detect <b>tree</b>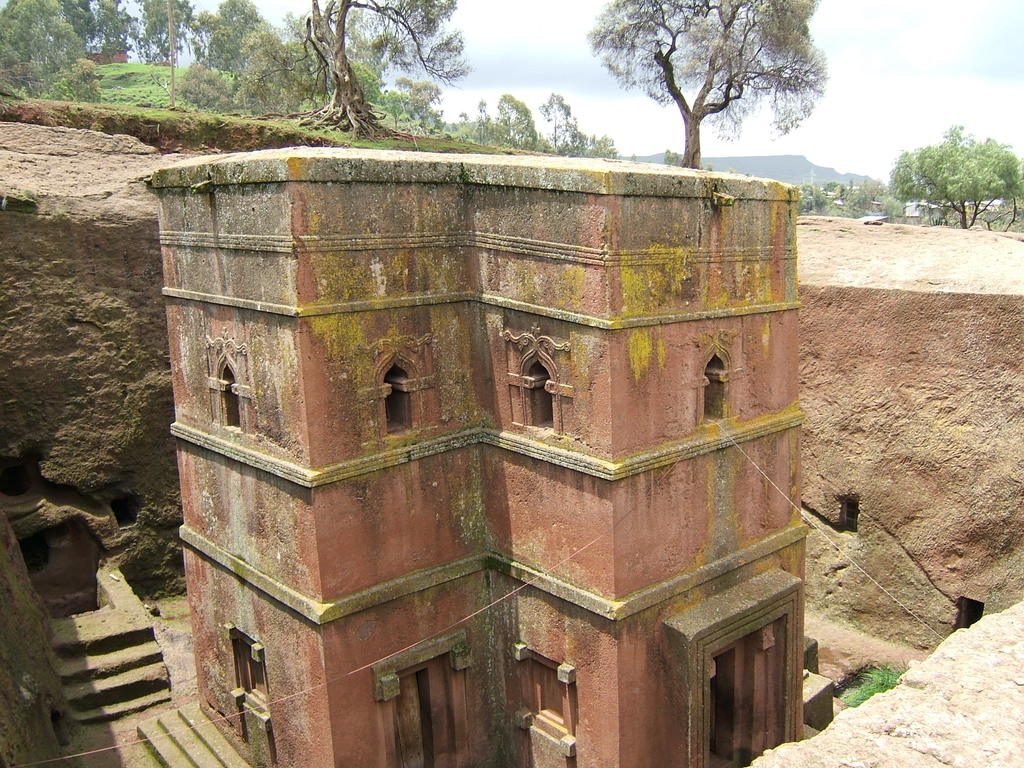
[left=904, top=110, right=1013, bottom=211]
